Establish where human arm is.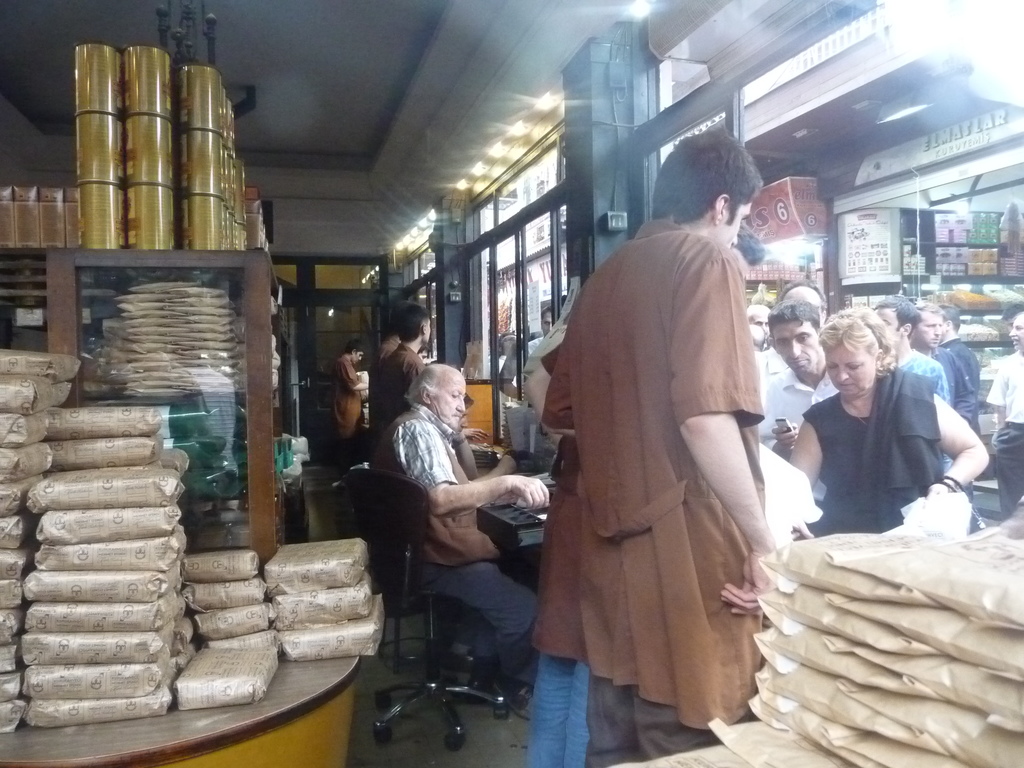
Established at crop(765, 397, 802, 465).
